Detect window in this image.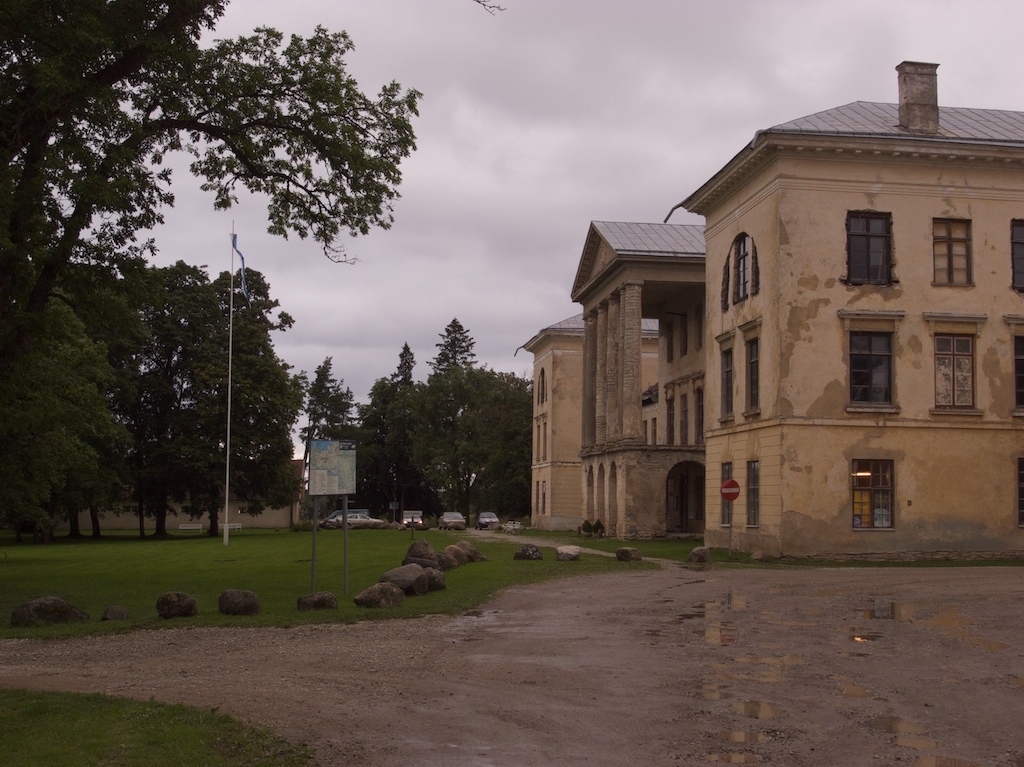
Detection: BBox(849, 459, 903, 533).
